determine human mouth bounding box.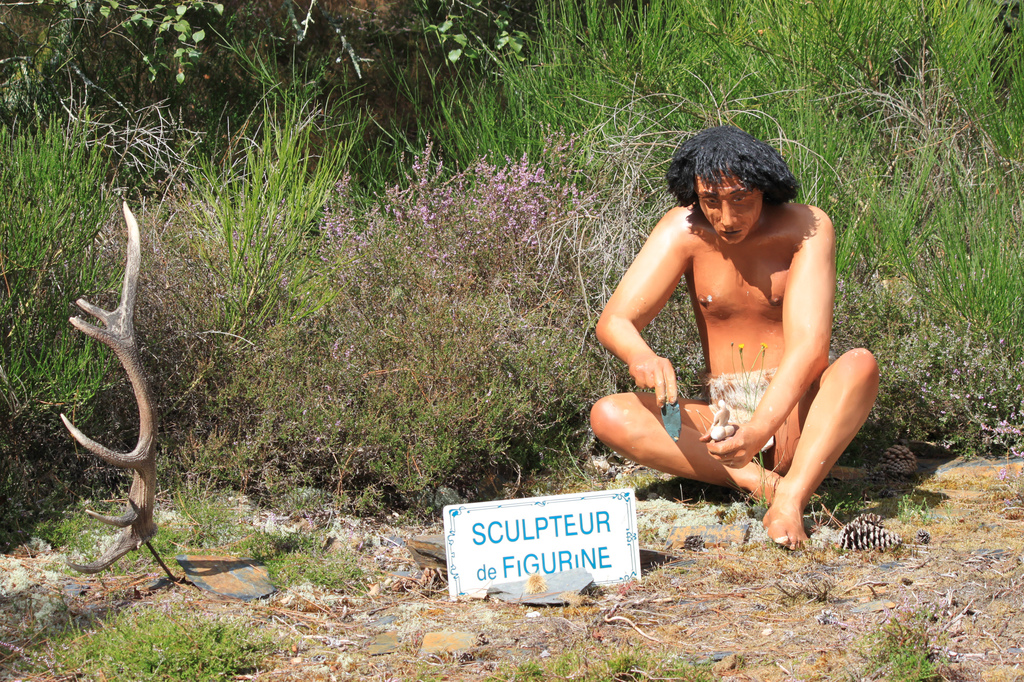
Determined: region(723, 228, 739, 237).
